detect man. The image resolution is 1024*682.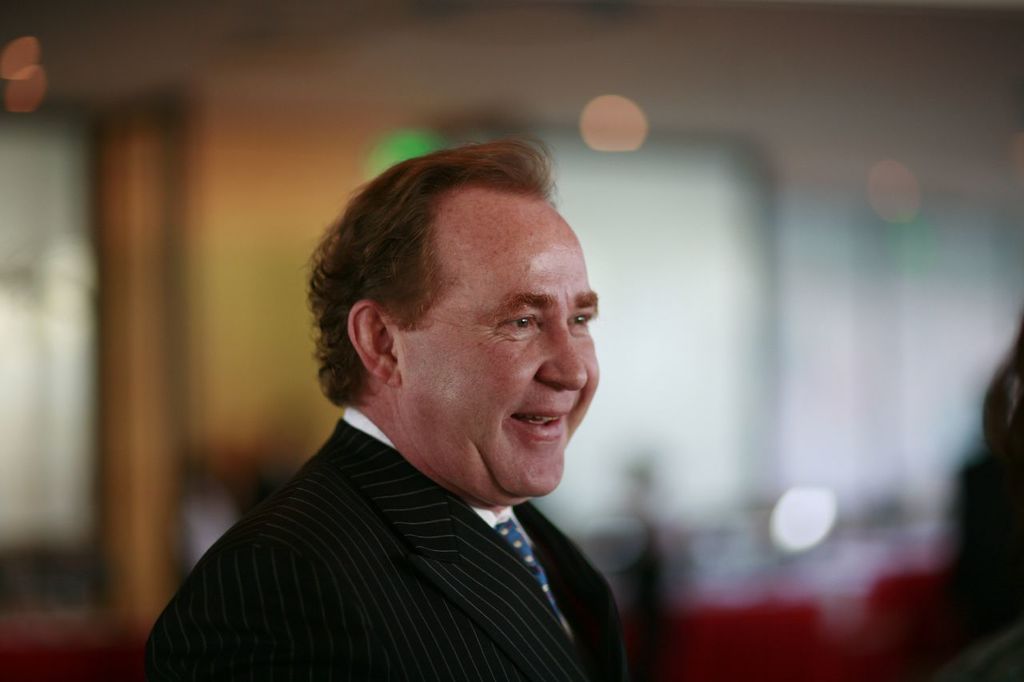
114, 148, 701, 663.
